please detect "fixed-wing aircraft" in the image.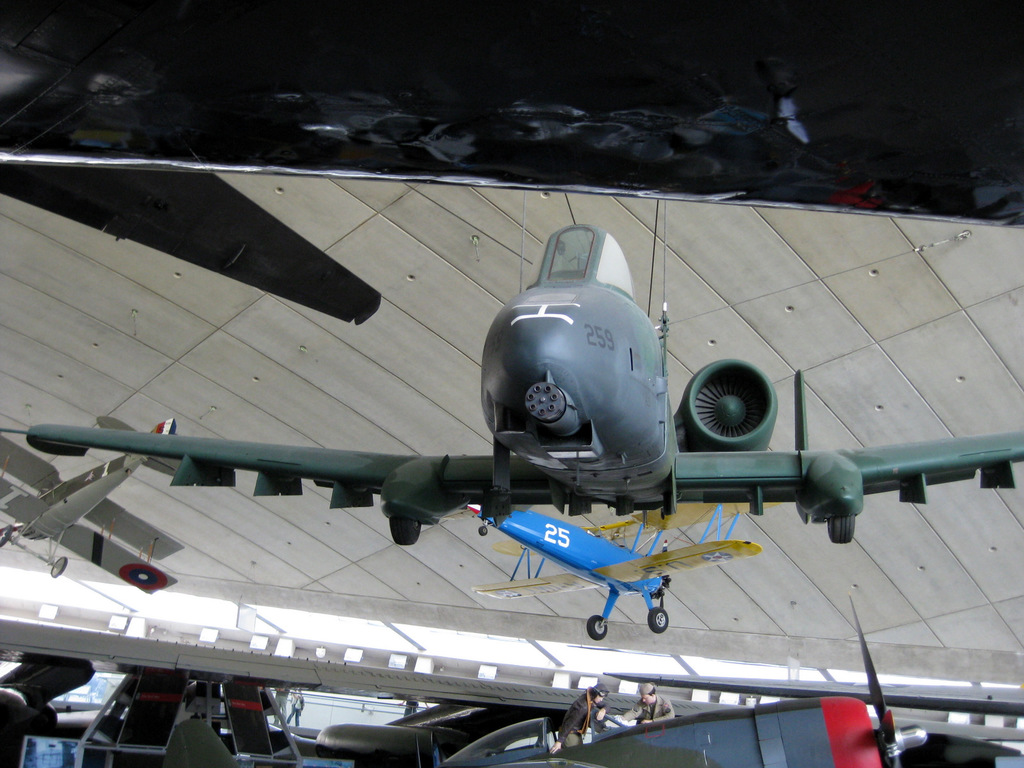
bbox(20, 220, 1023, 538).
